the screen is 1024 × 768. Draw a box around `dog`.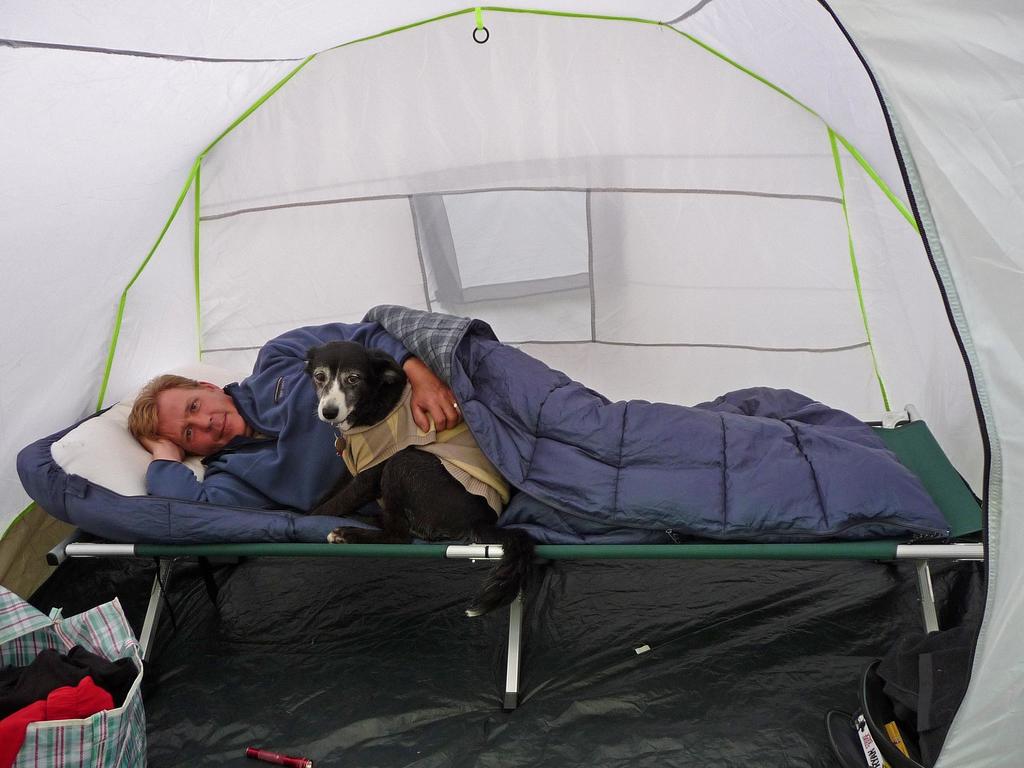
bbox=(301, 340, 532, 620).
